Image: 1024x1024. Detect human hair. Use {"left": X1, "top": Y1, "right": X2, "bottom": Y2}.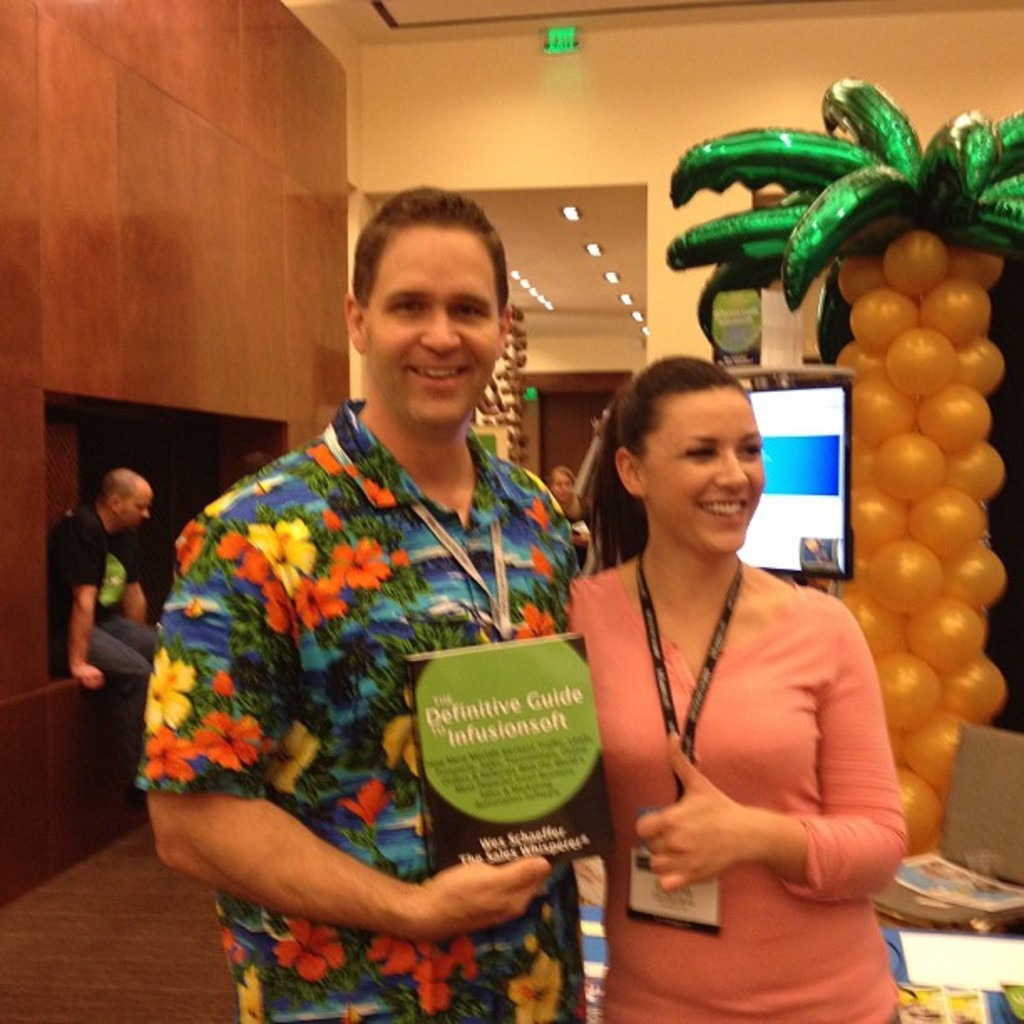
{"left": 351, "top": 186, "right": 510, "bottom": 310}.
